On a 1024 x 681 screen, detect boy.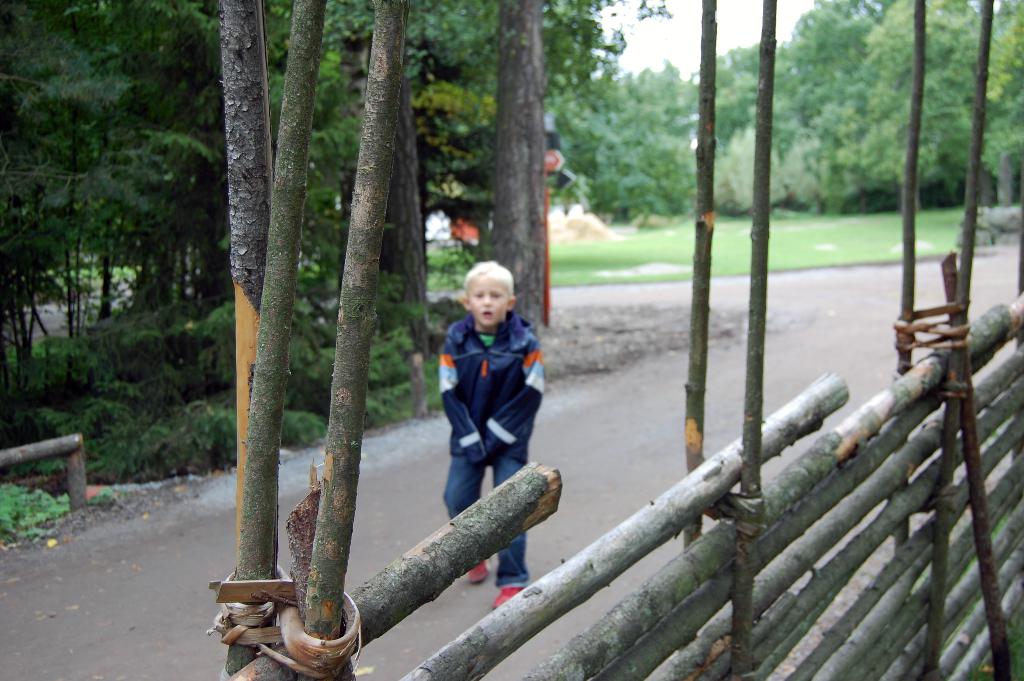
[419,255,563,523].
